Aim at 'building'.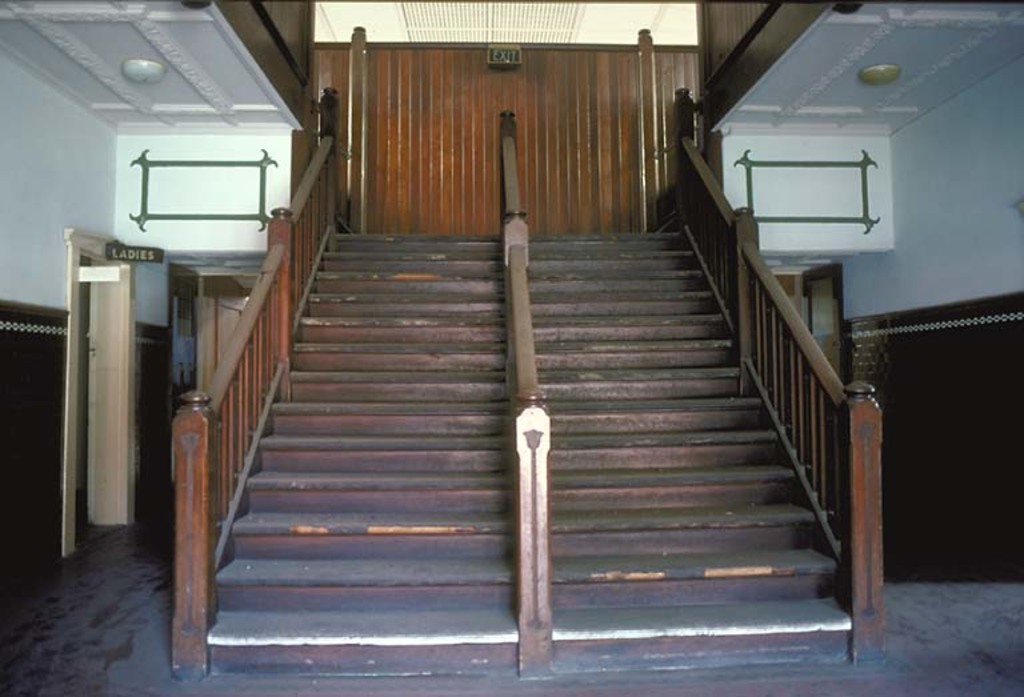
Aimed at 0 0 1023 696.
